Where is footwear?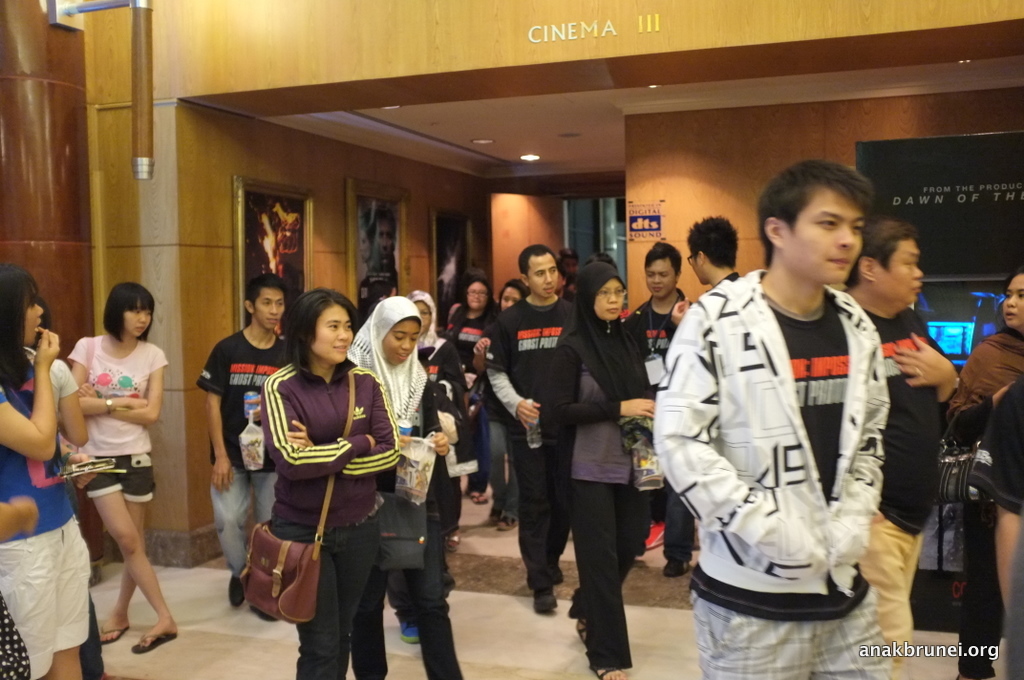
Rect(662, 560, 690, 576).
